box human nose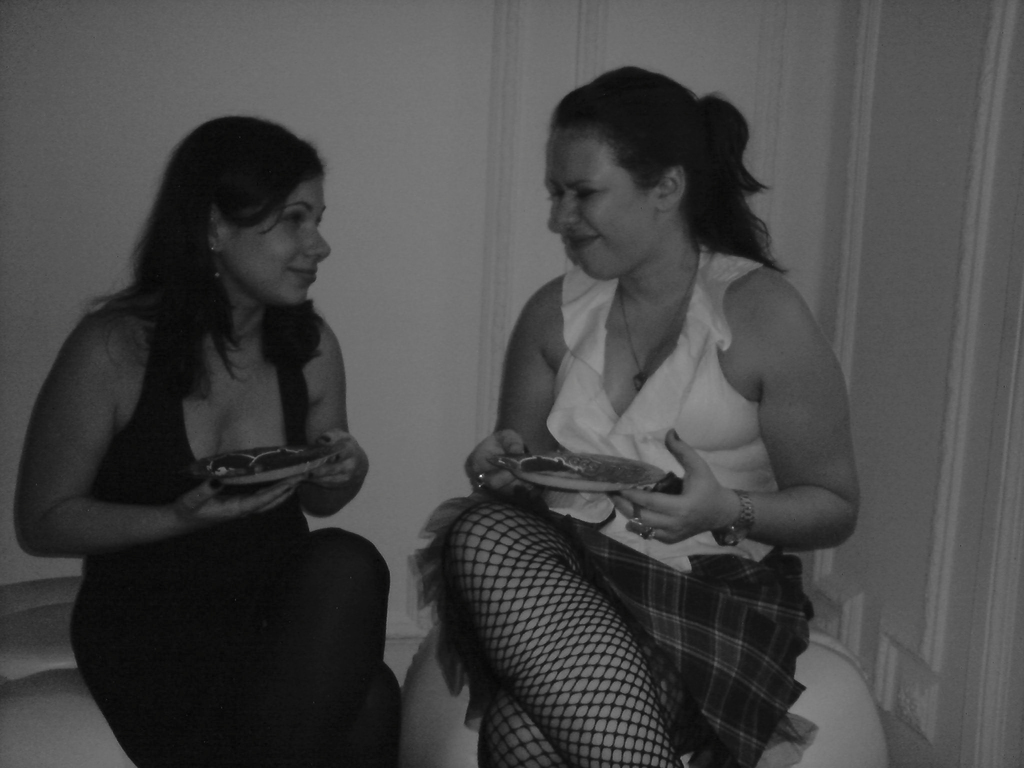
302,228,333,262
